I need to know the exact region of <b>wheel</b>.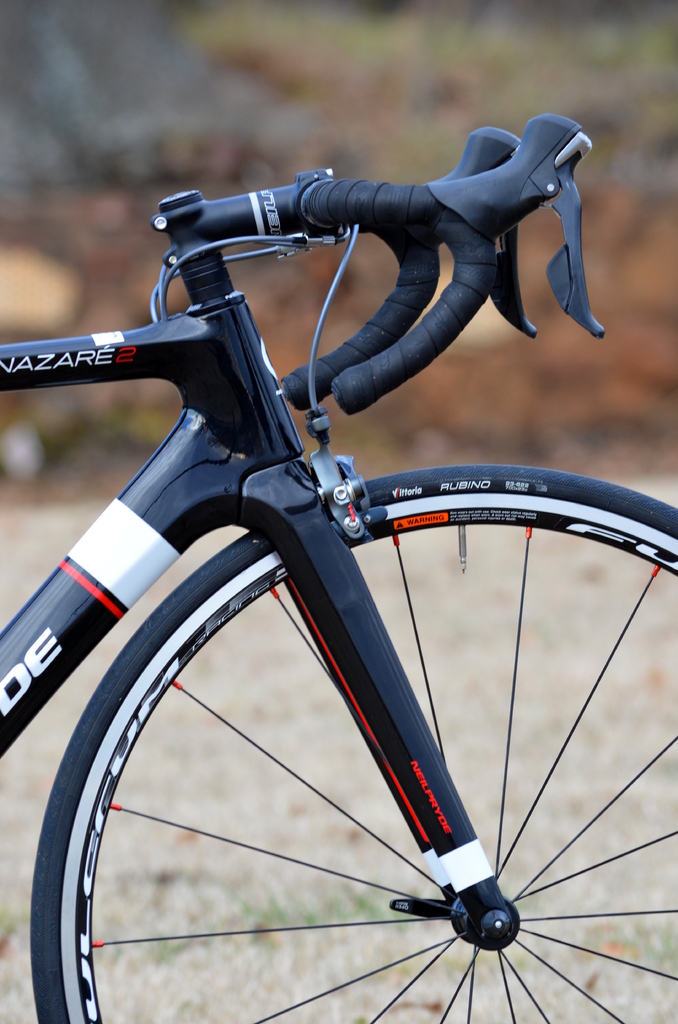
Region: l=27, t=468, r=677, b=1023.
